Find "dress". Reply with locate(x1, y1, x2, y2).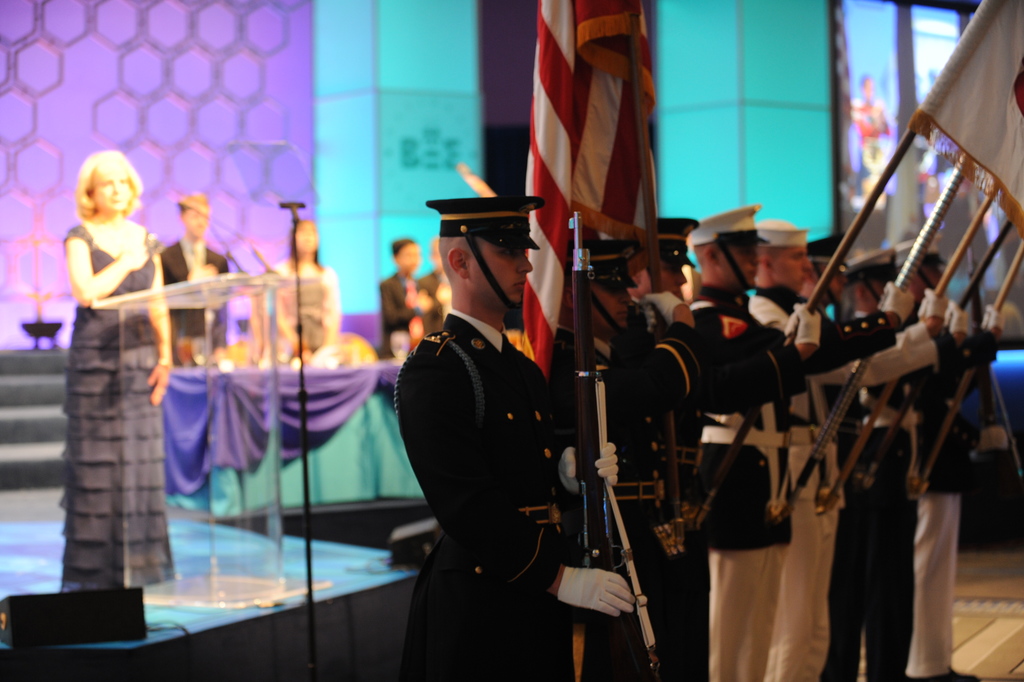
locate(60, 225, 175, 587).
